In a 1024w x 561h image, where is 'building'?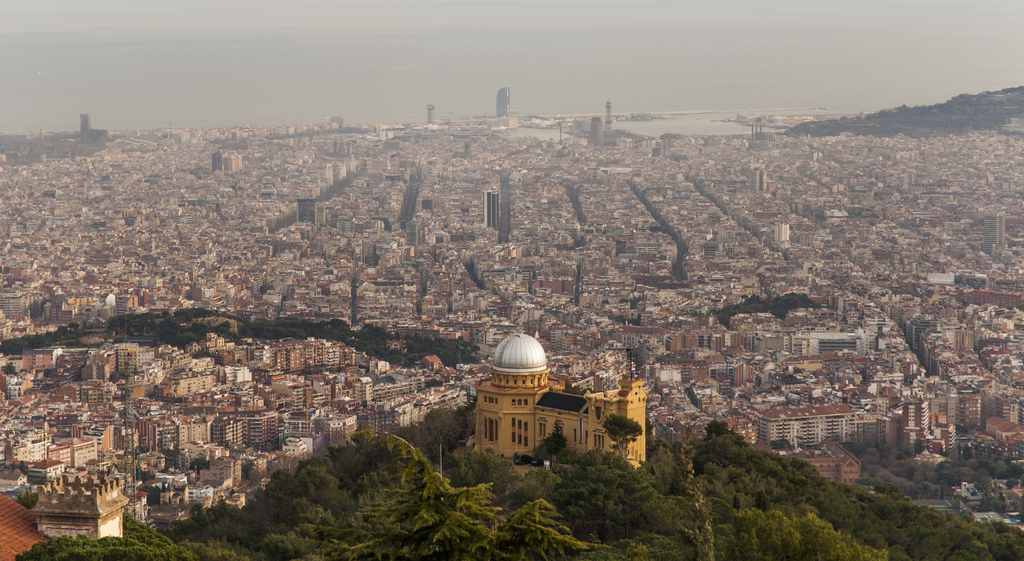
bbox=(459, 335, 643, 462).
